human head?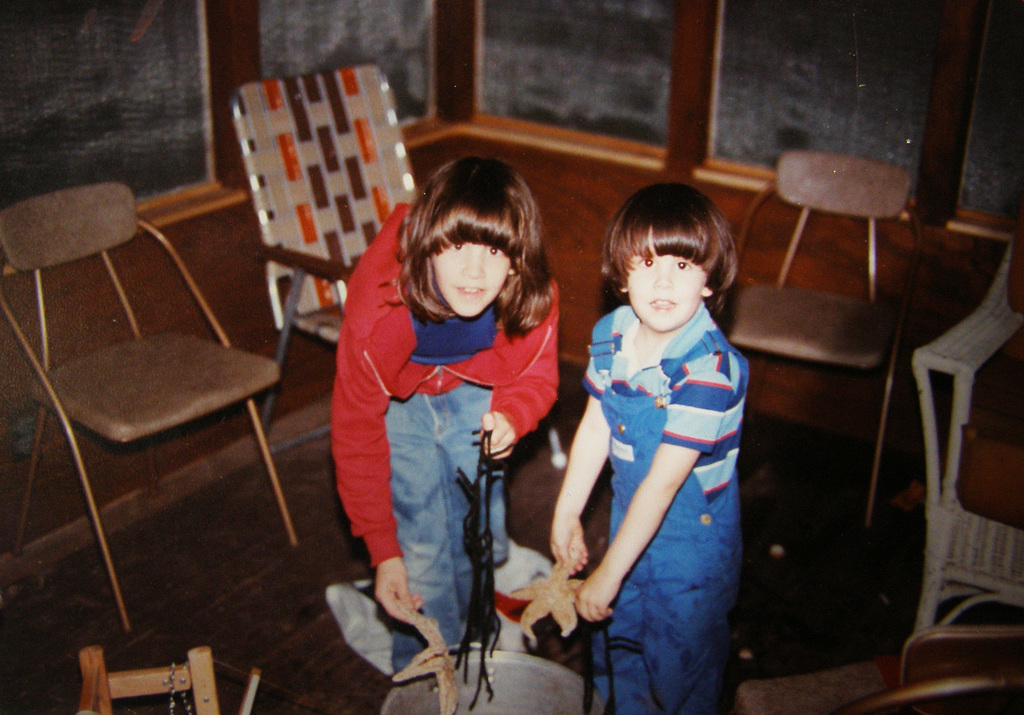
380 157 546 335
